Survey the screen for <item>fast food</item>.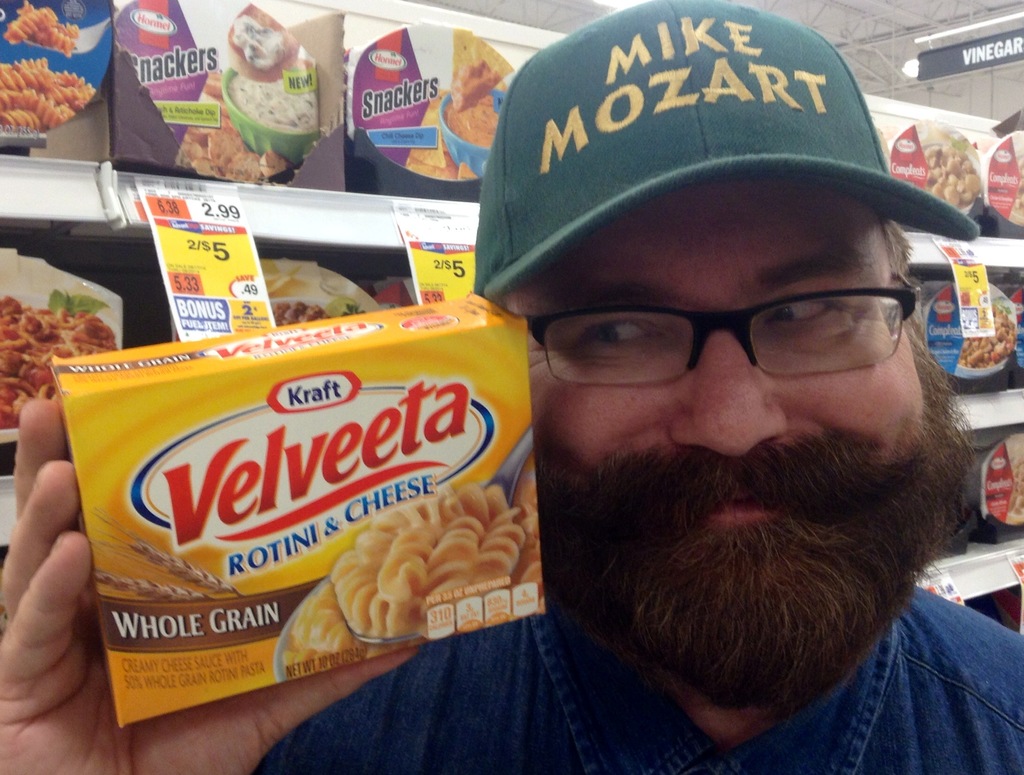
Survey found: box=[0, 289, 118, 434].
